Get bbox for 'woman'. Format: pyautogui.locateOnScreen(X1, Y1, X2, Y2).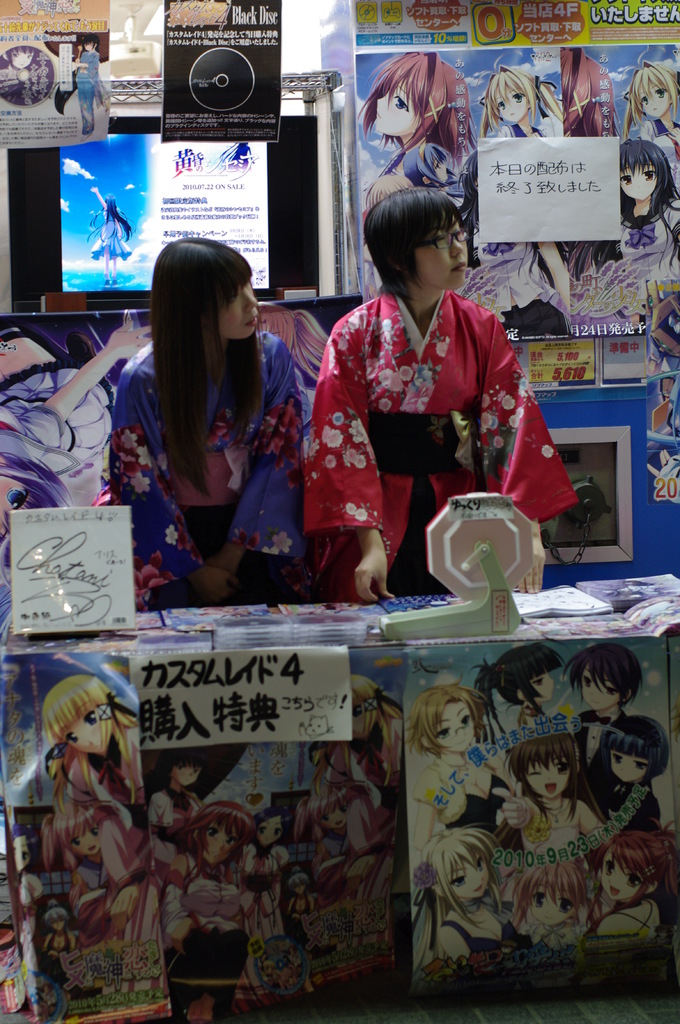
pyautogui.locateOnScreen(615, 60, 679, 196).
